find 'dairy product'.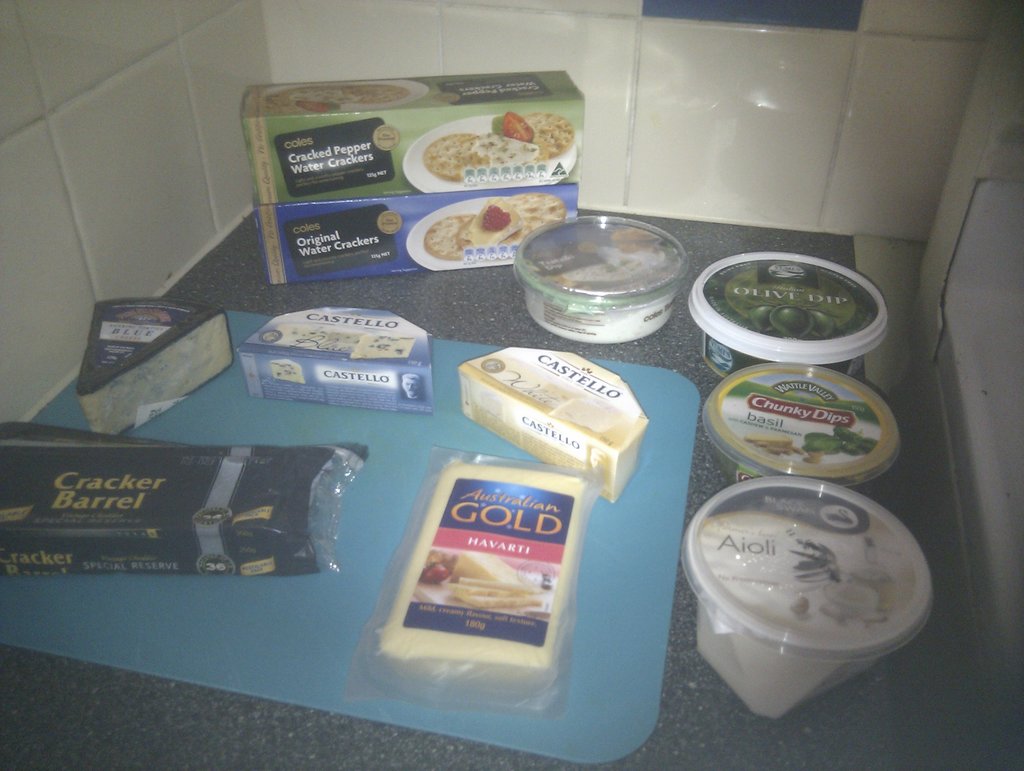
crop(452, 342, 649, 501).
